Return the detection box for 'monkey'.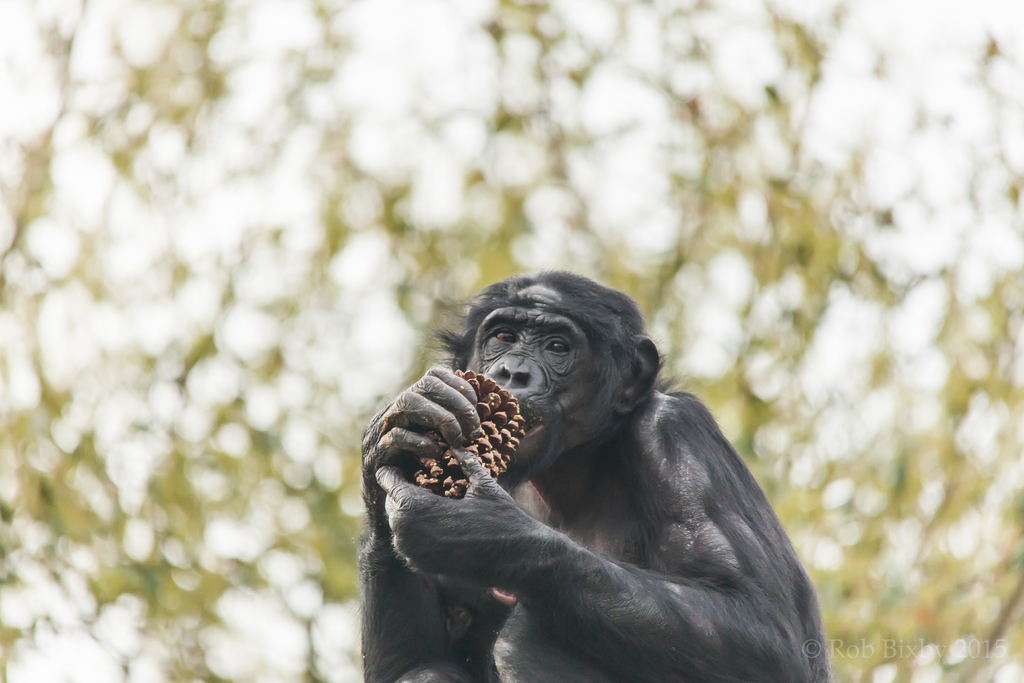
346,259,820,679.
